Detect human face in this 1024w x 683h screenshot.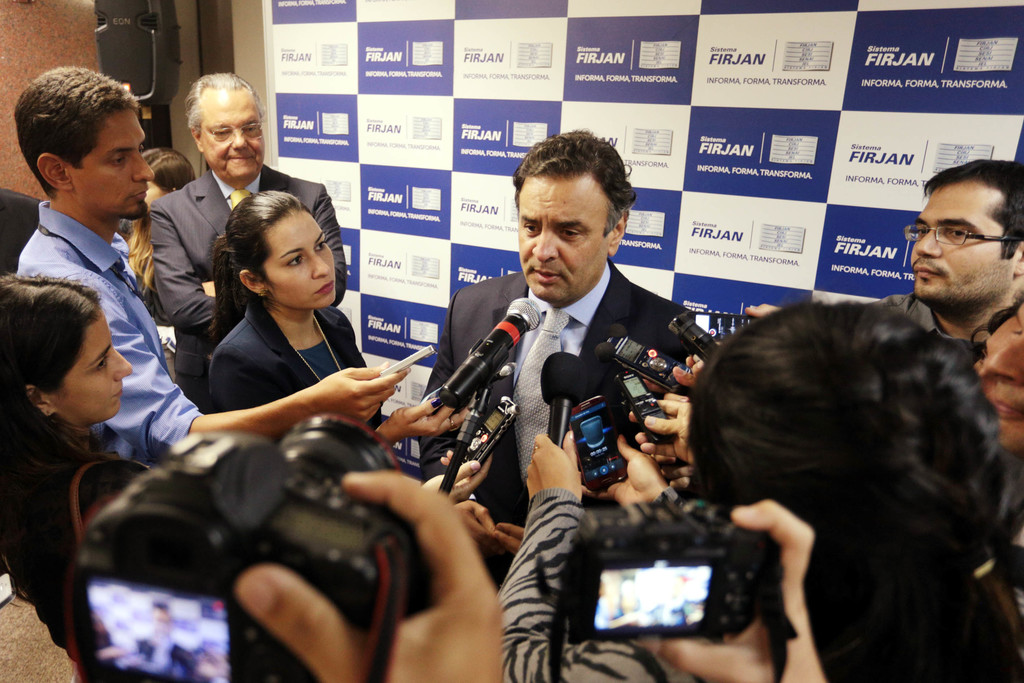
Detection: [269, 215, 339, 307].
